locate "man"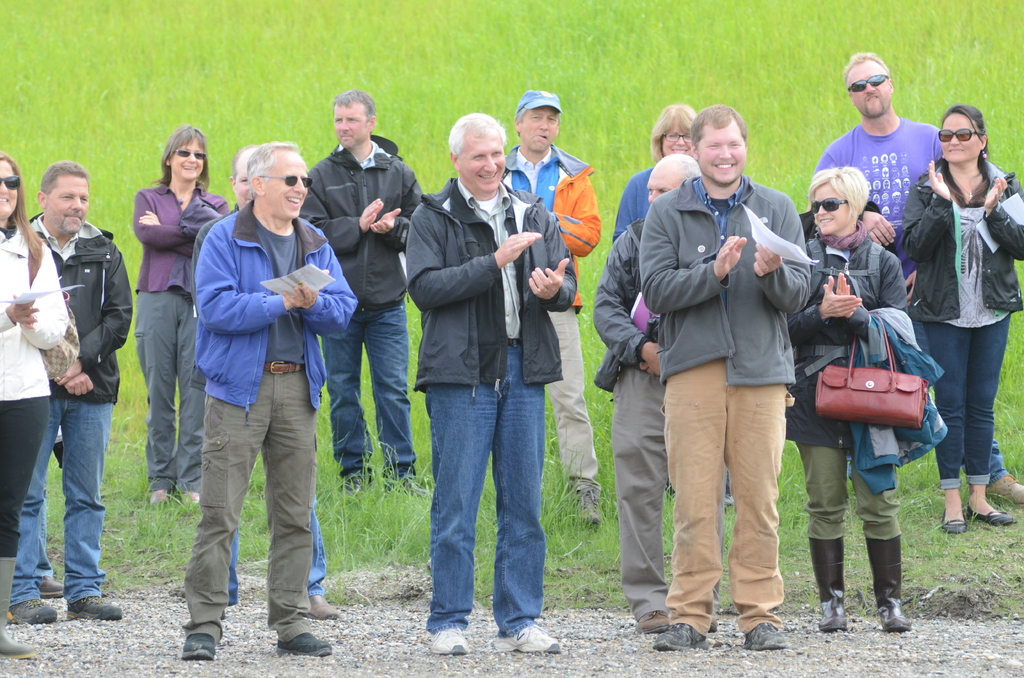
(x1=593, y1=152, x2=728, y2=638)
